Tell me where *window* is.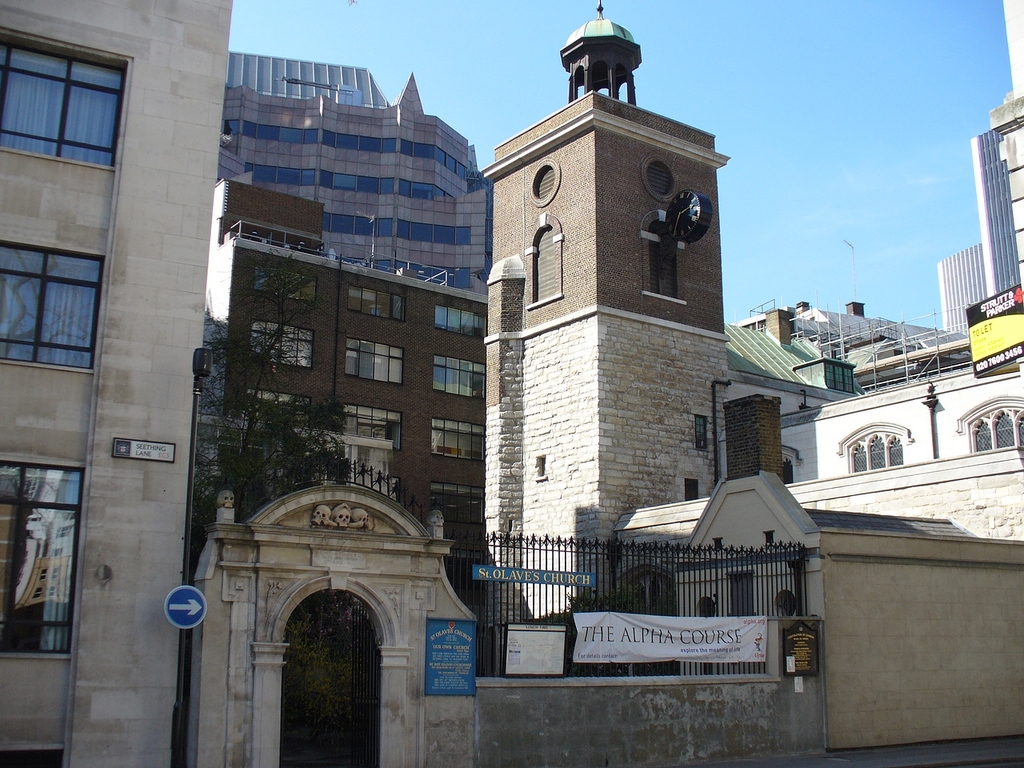
*window* is at x1=253 y1=321 x2=317 y2=369.
